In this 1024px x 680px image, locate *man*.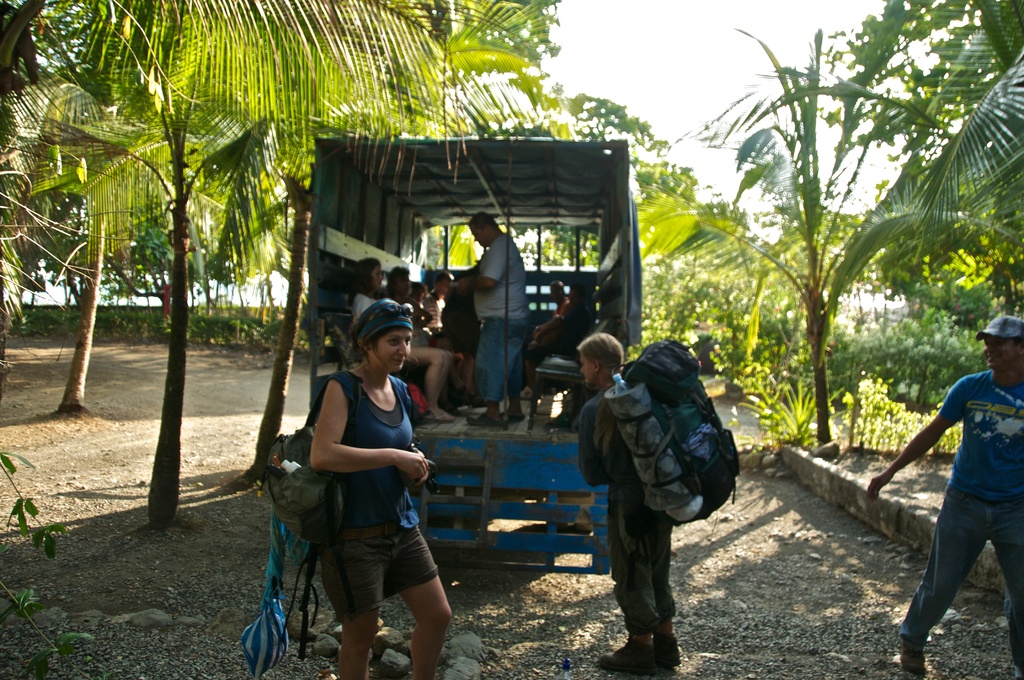
Bounding box: 446/216/534/429.
